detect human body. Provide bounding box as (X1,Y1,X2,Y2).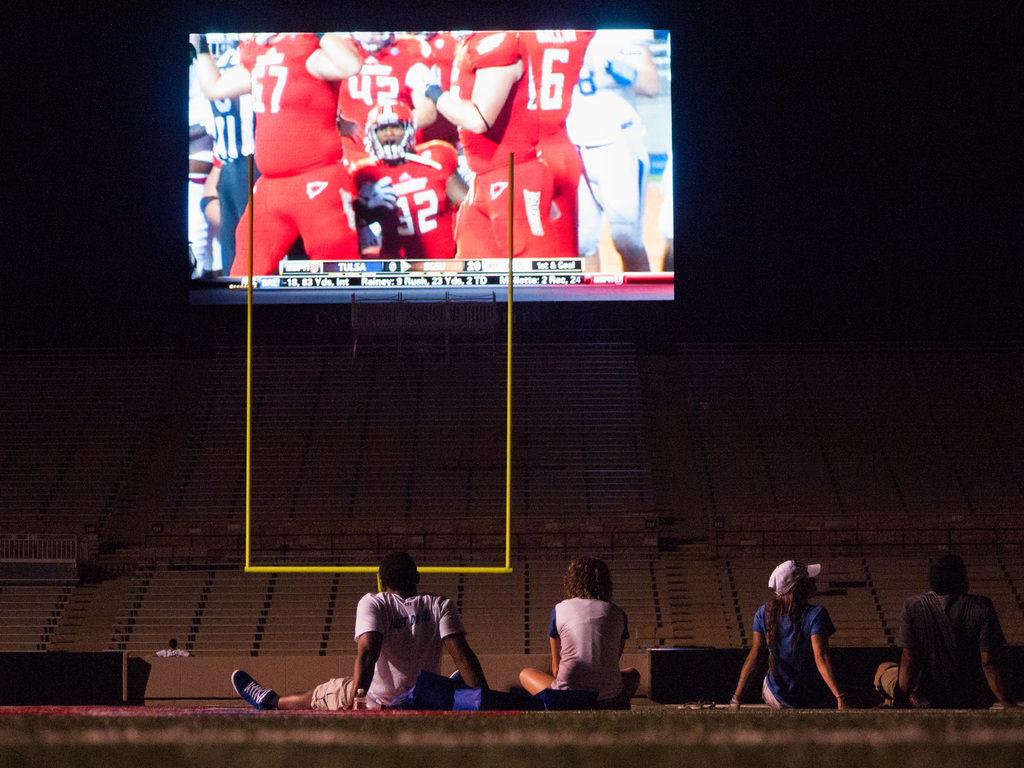
(346,95,467,278).
